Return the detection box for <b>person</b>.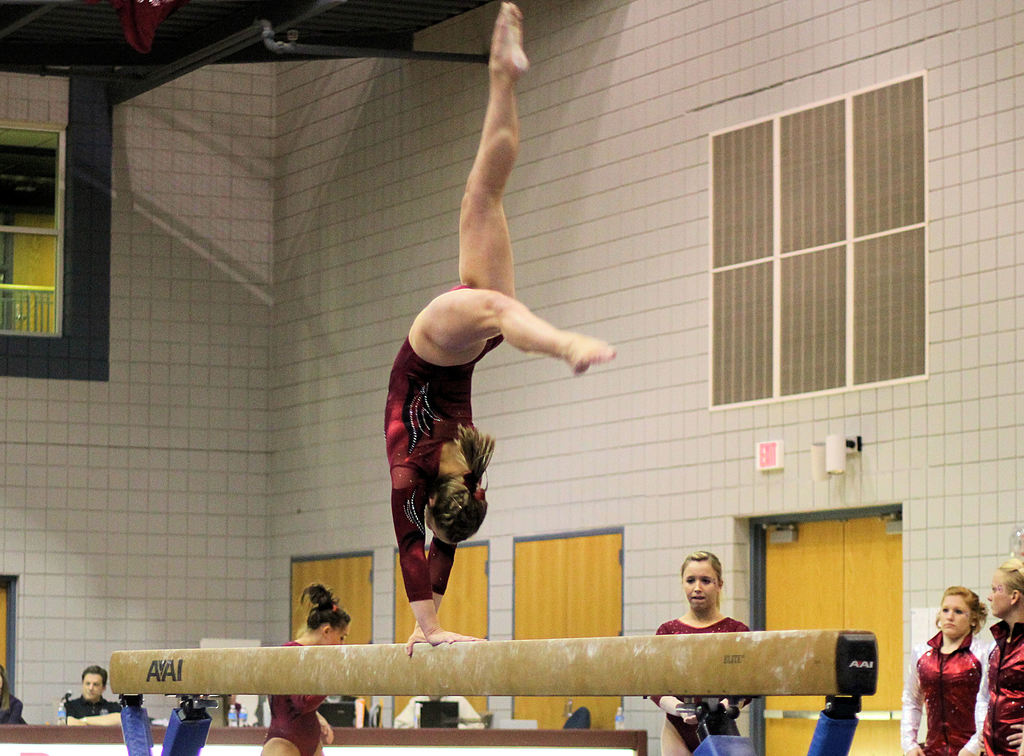
bbox=(918, 588, 1000, 755).
